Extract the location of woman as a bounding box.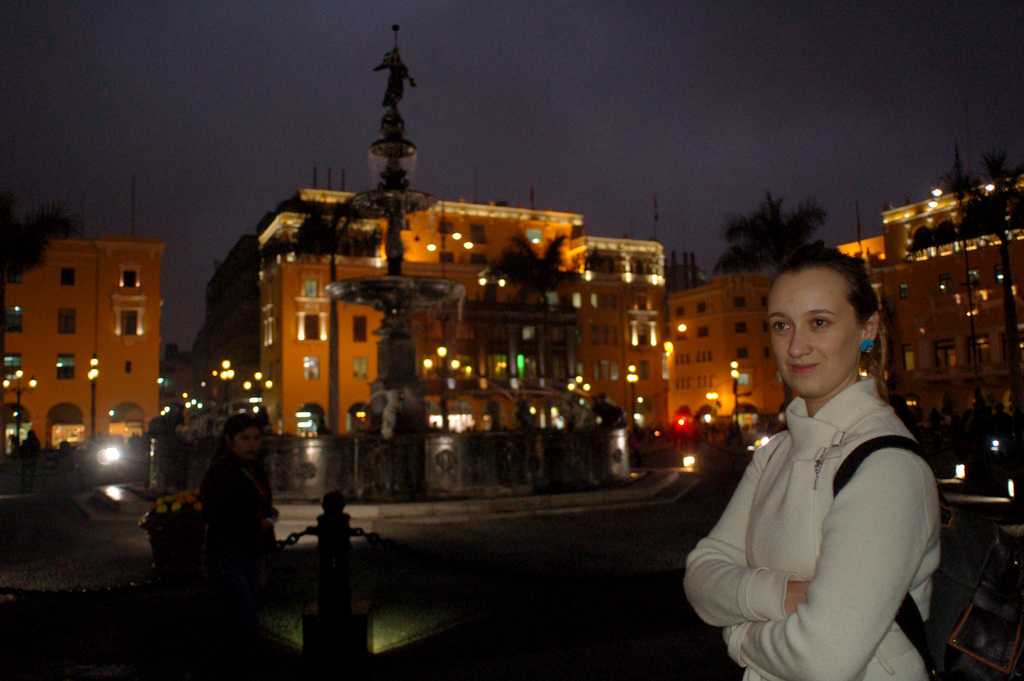
[left=704, top=223, right=953, bottom=680].
